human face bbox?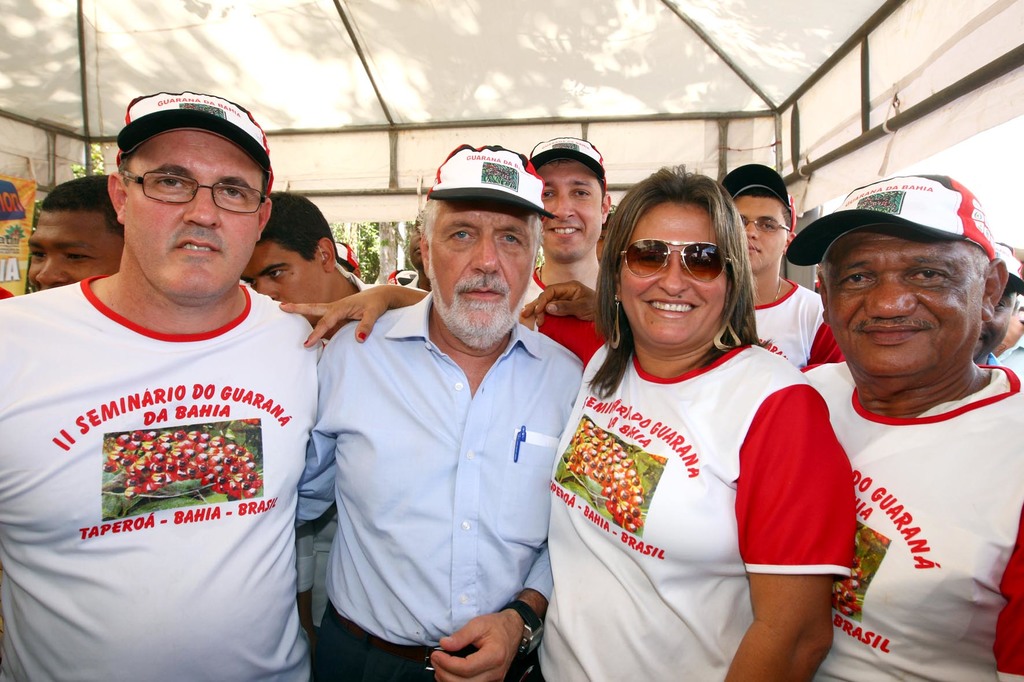
726,191,793,270
